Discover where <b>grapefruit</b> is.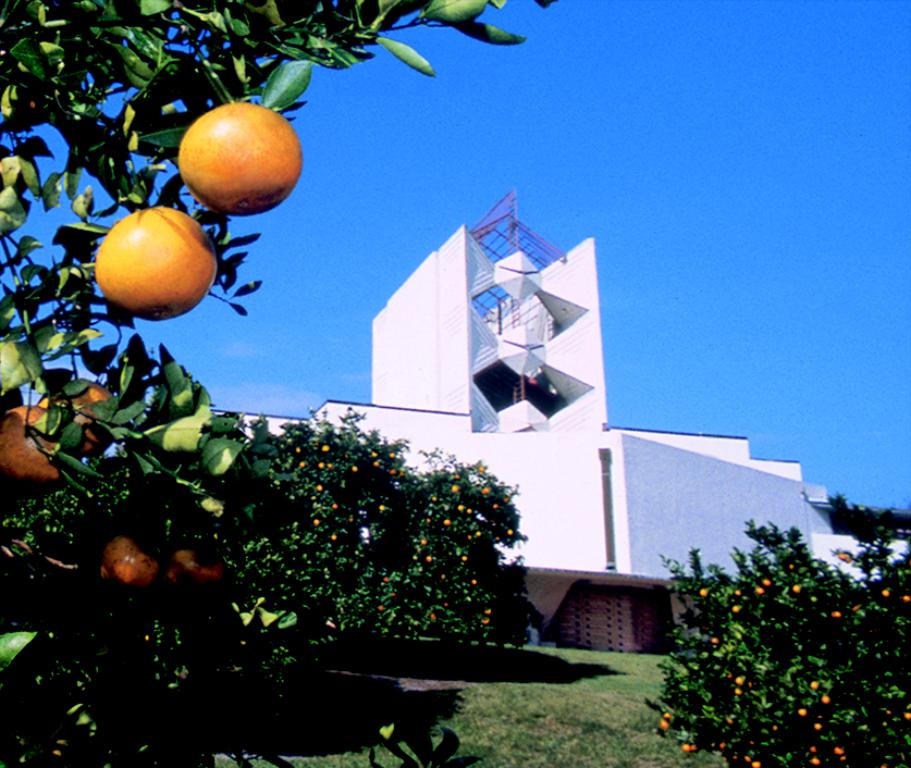
Discovered at detection(161, 542, 232, 606).
